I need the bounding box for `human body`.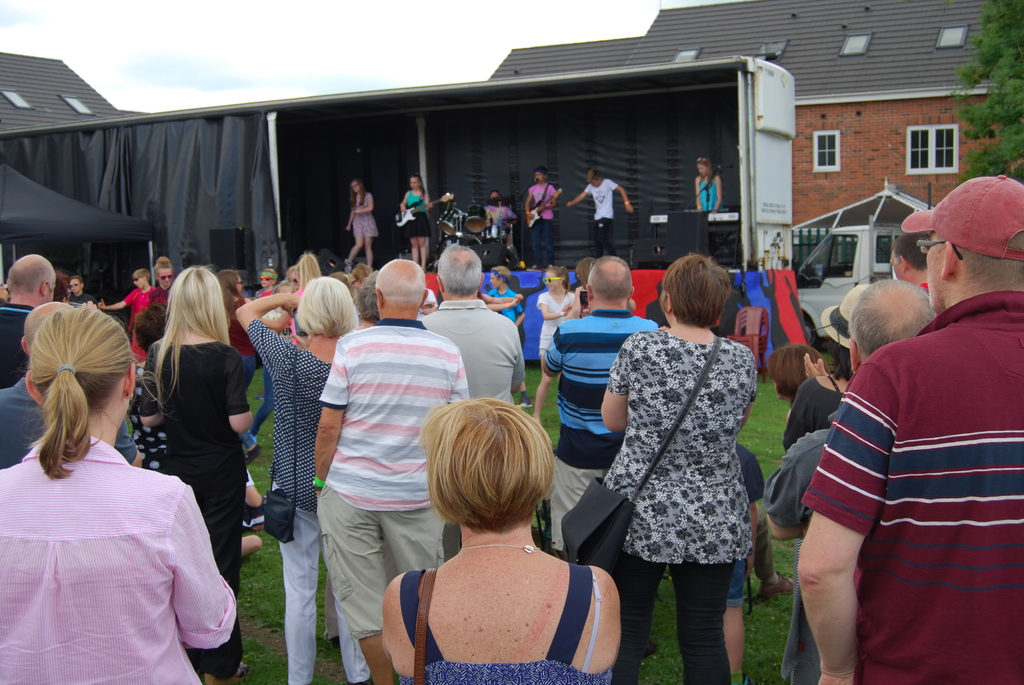
Here it is: [x1=695, y1=174, x2=721, y2=205].
